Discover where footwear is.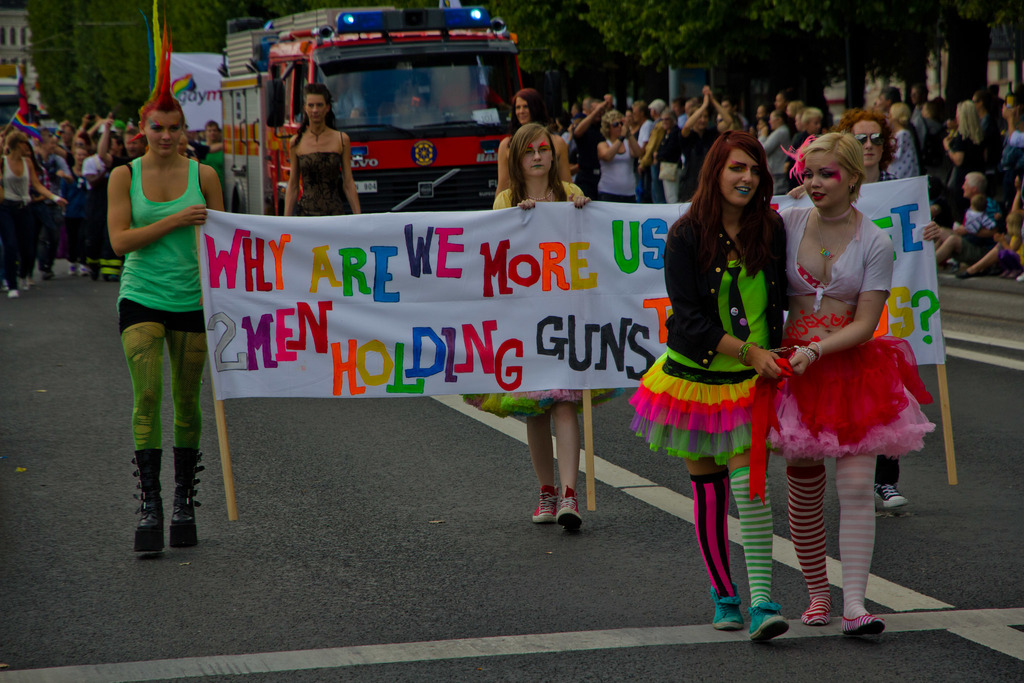
Discovered at (left=66, top=259, right=77, bottom=274).
